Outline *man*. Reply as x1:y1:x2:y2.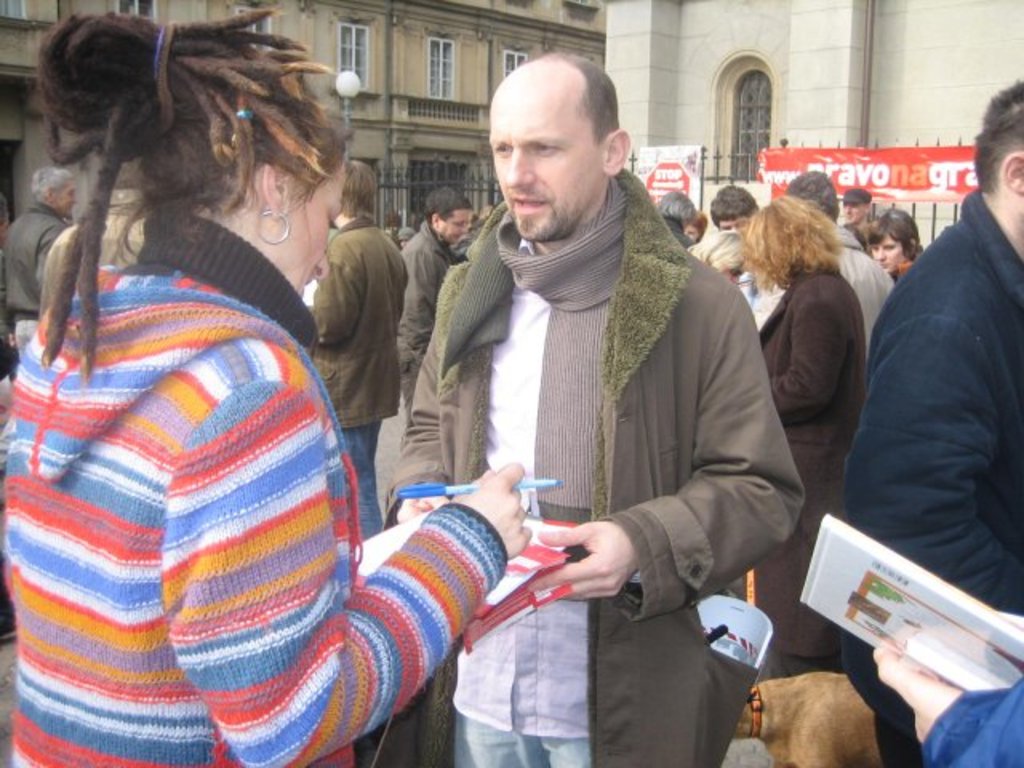
656:190:693:250.
